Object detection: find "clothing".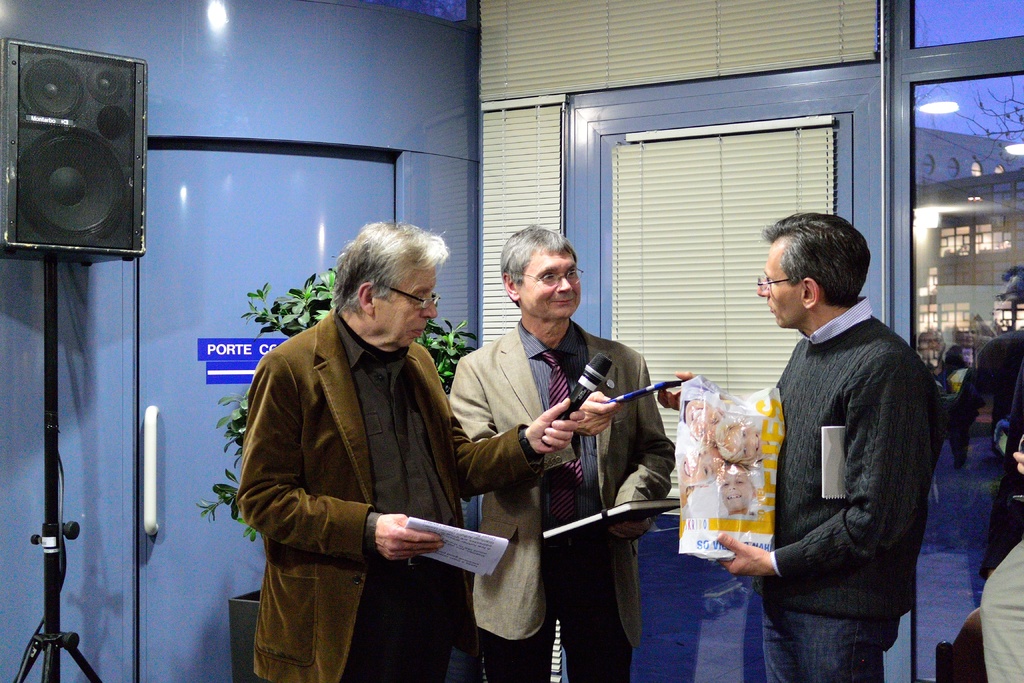
(680, 499, 691, 518).
